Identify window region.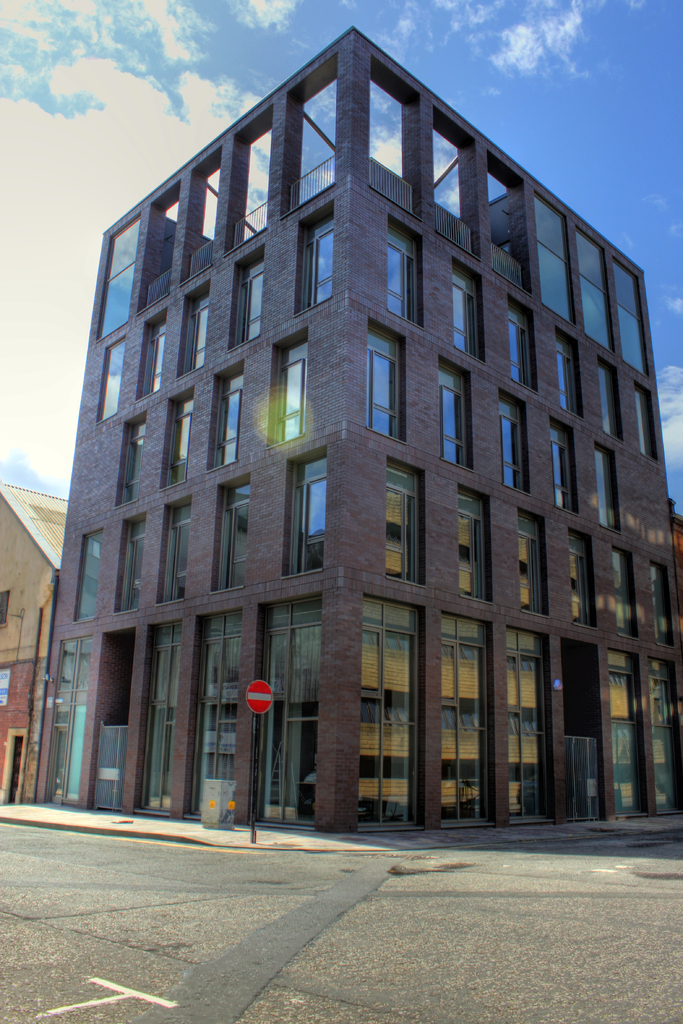
Region: <box>115,410,149,511</box>.
